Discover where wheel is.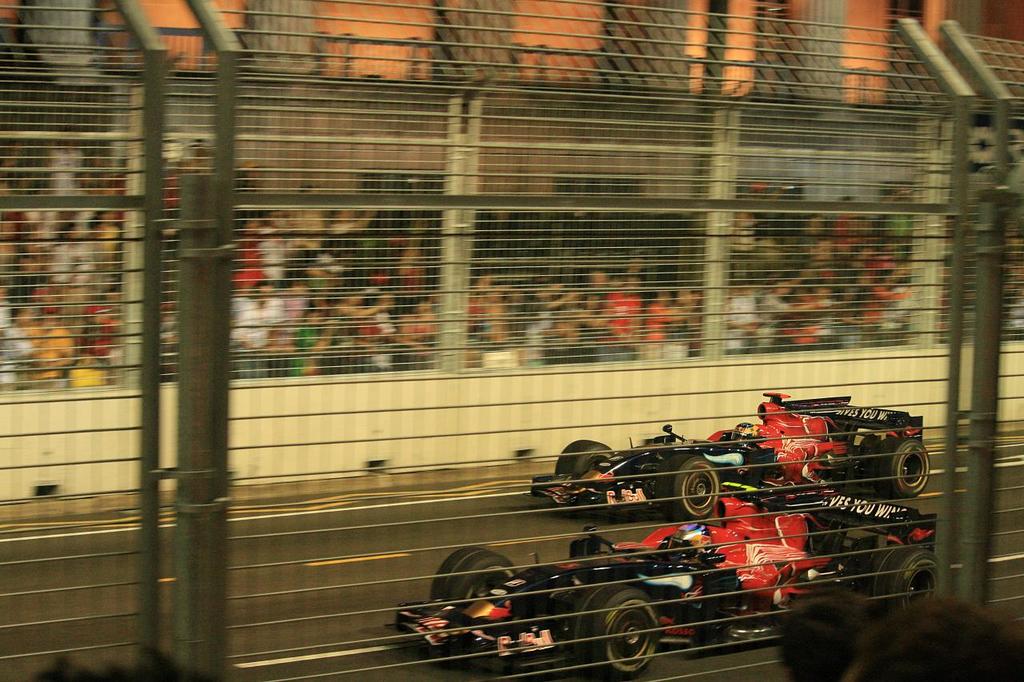
Discovered at bbox(860, 544, 946, 604).
